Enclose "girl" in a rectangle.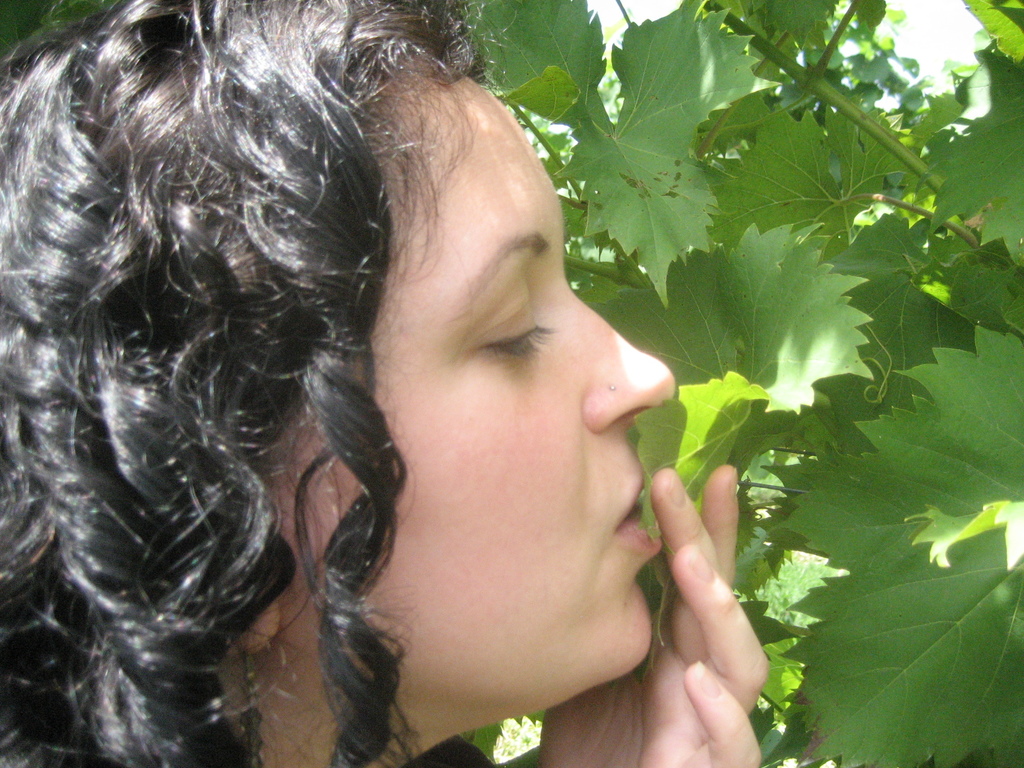
[left=0, top=0, right=772, bottom=767].
